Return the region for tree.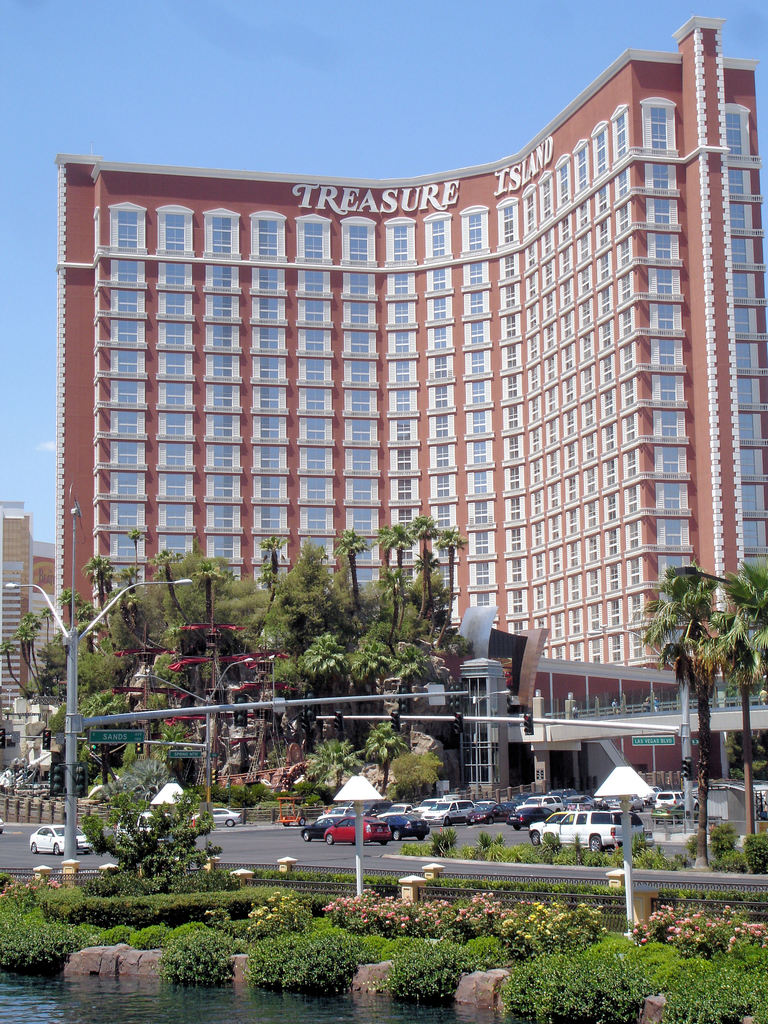
0:639:35:709.
